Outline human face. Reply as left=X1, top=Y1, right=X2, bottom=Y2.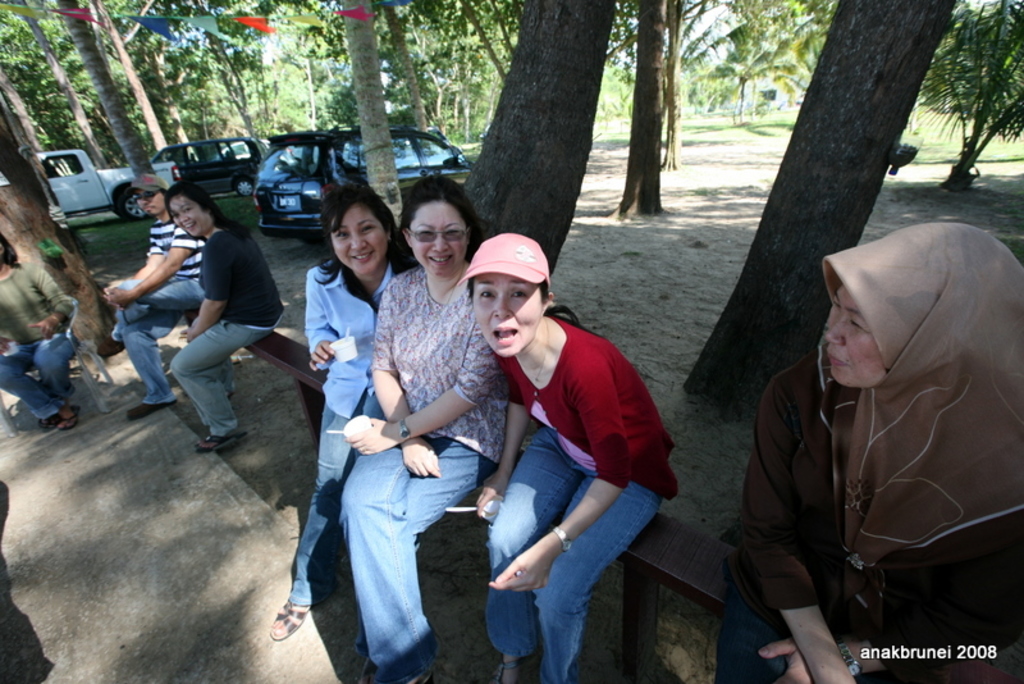
left=475, top=273, right=545, bottom=351.
